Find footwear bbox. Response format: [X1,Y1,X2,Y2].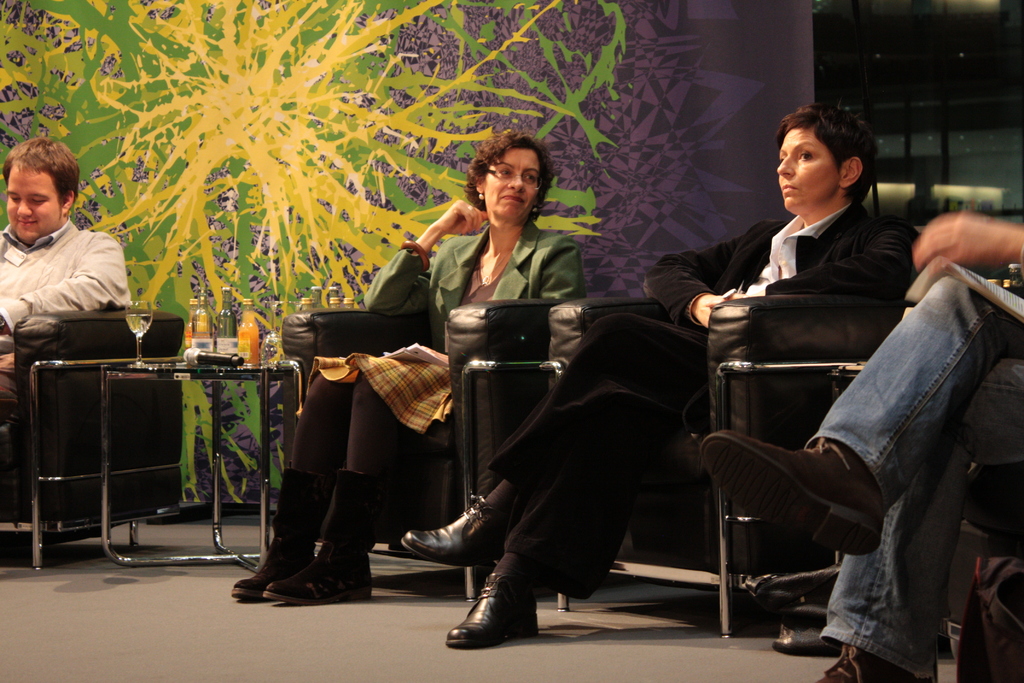
[700,437,884,555].
